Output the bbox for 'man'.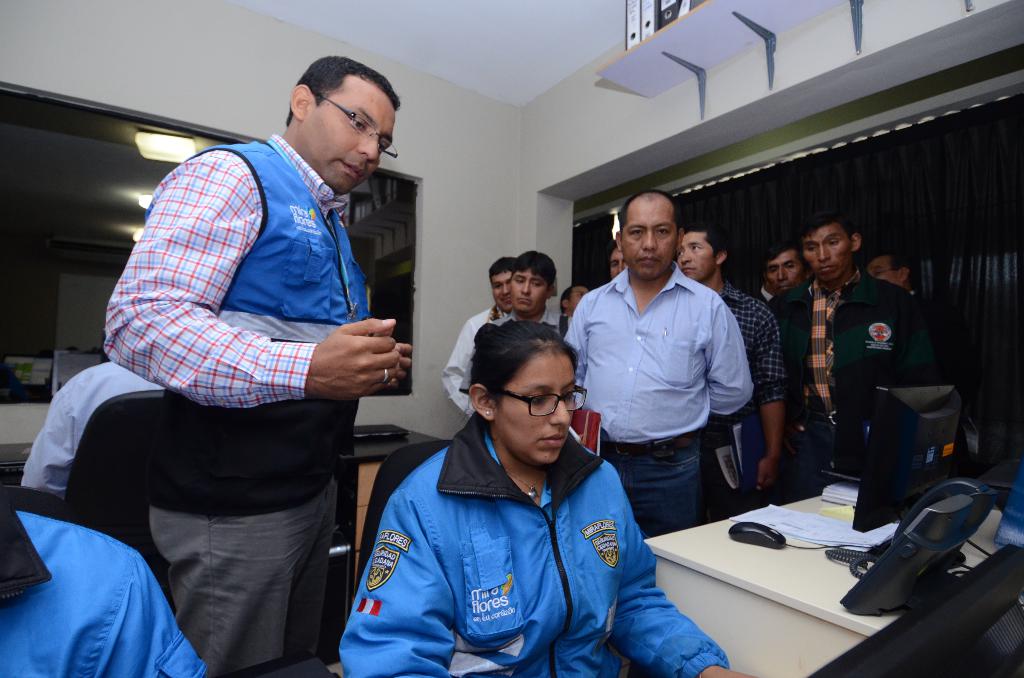
x1=862 y1=240 x2=924 y2=296.
